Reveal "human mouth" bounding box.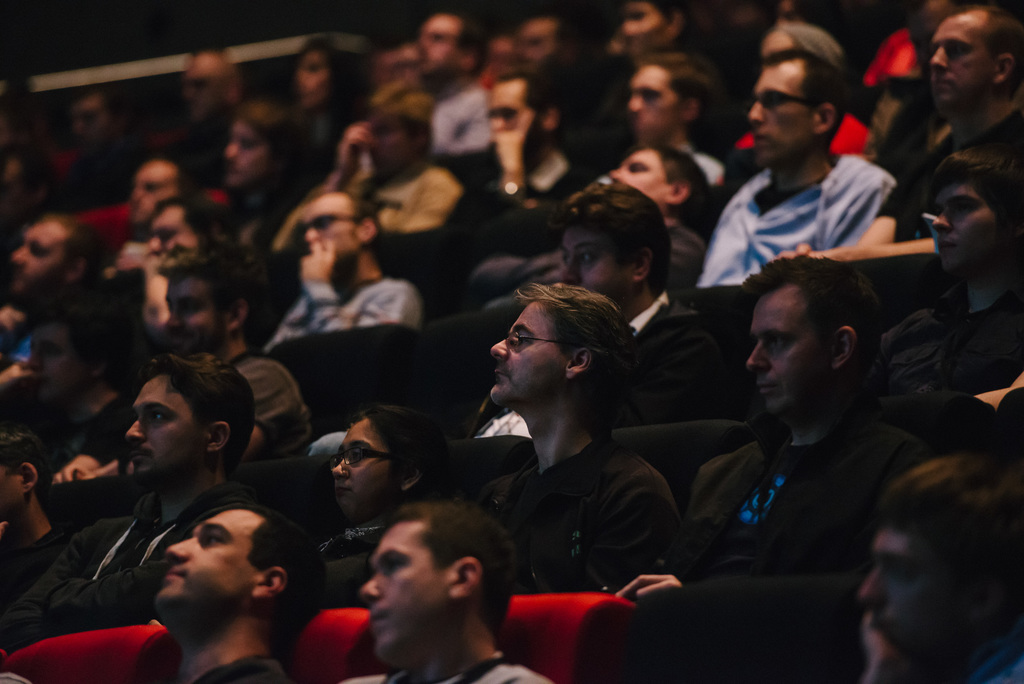
Revealed: (369,156,387,167).
